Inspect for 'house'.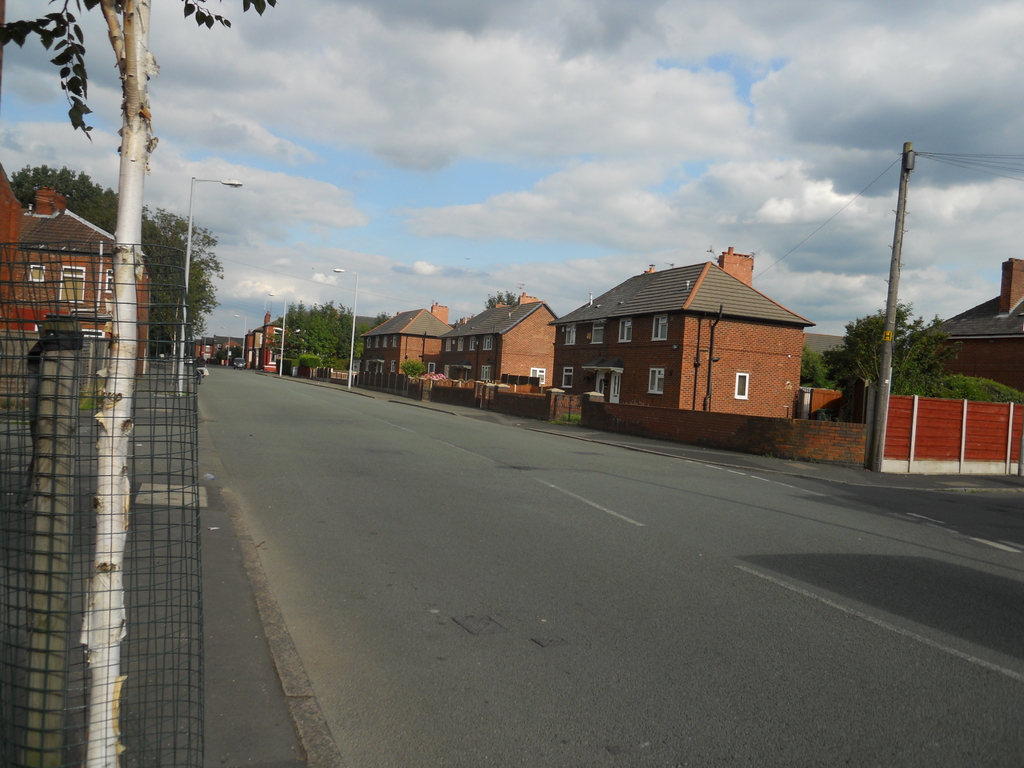
Inspection: detection(240, 323, 277, 365).
